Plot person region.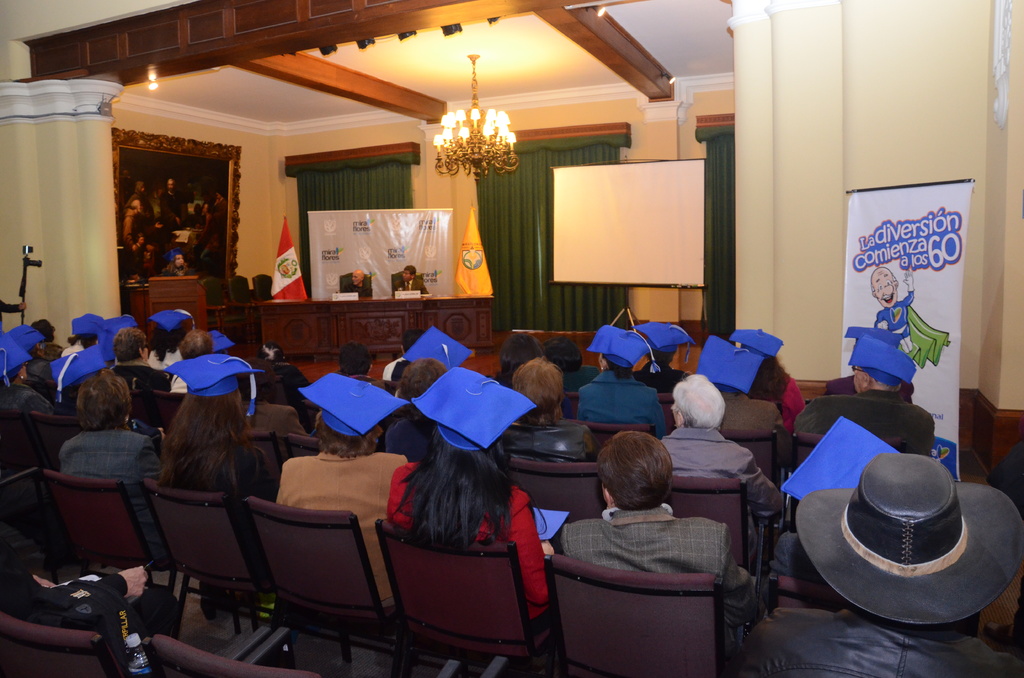
Plotted at 159,250,189,278.
